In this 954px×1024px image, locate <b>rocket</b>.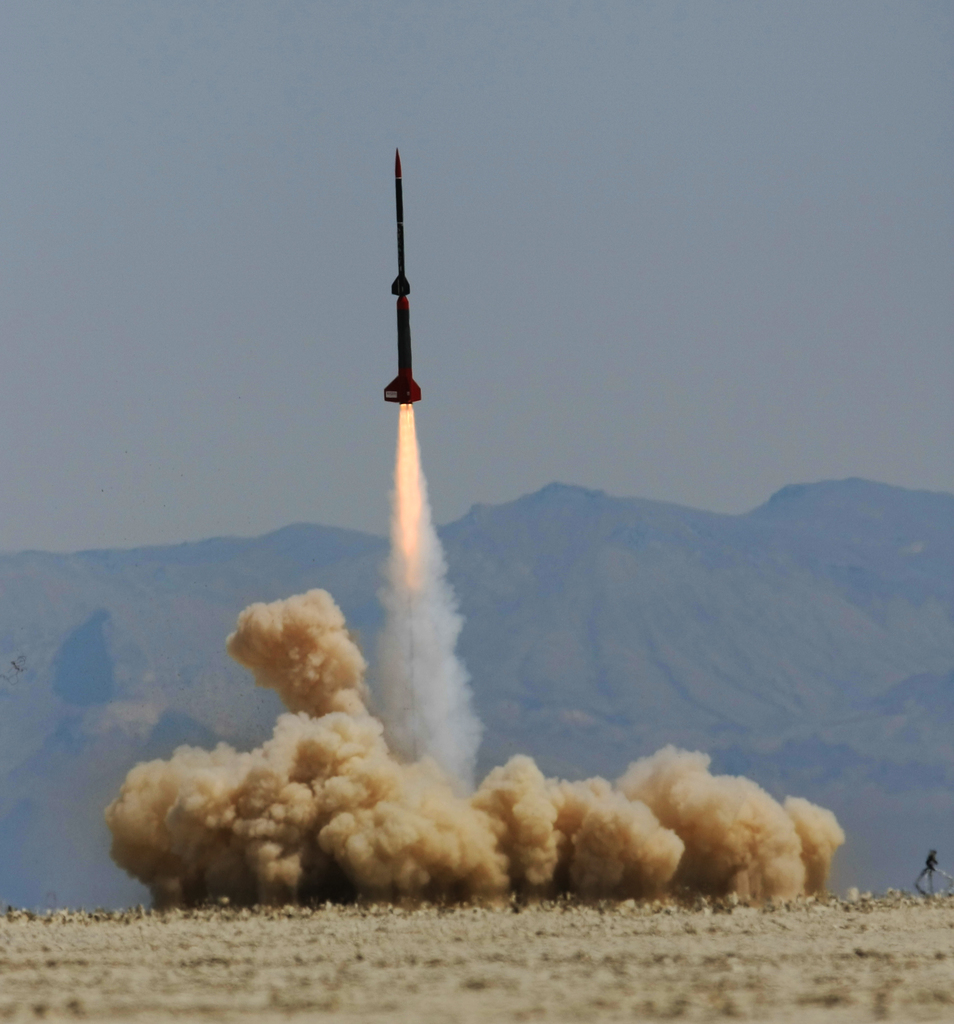
Bounding box: region(379, 147, 421, 401).
